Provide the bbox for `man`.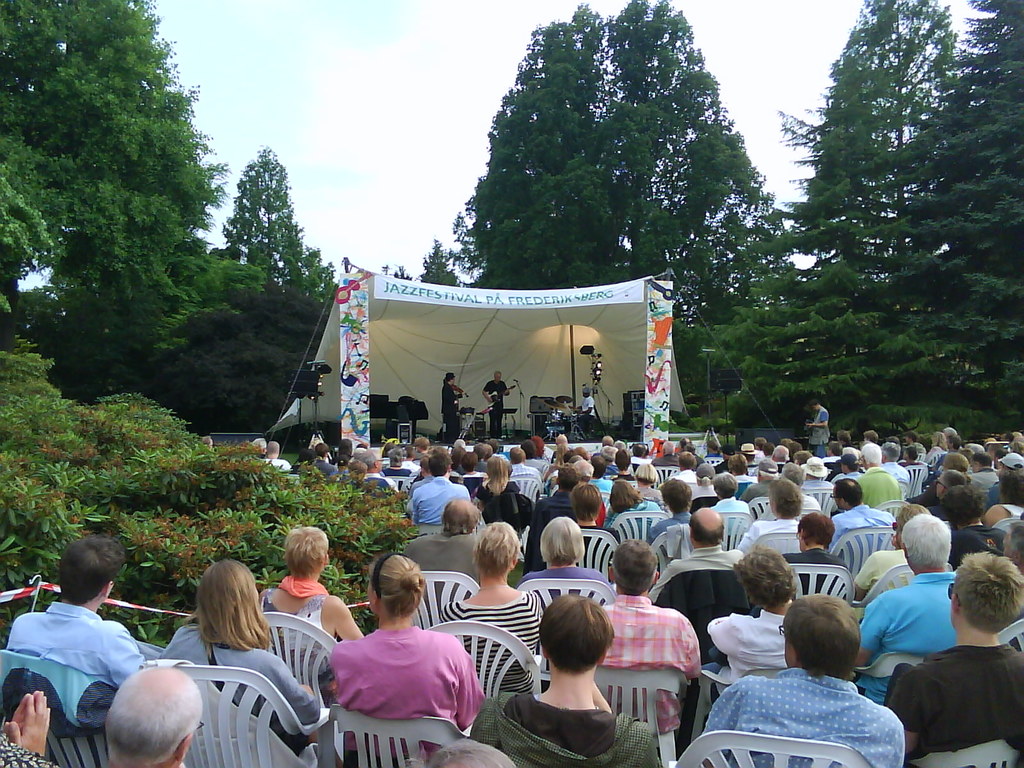
907/429/926/455.
